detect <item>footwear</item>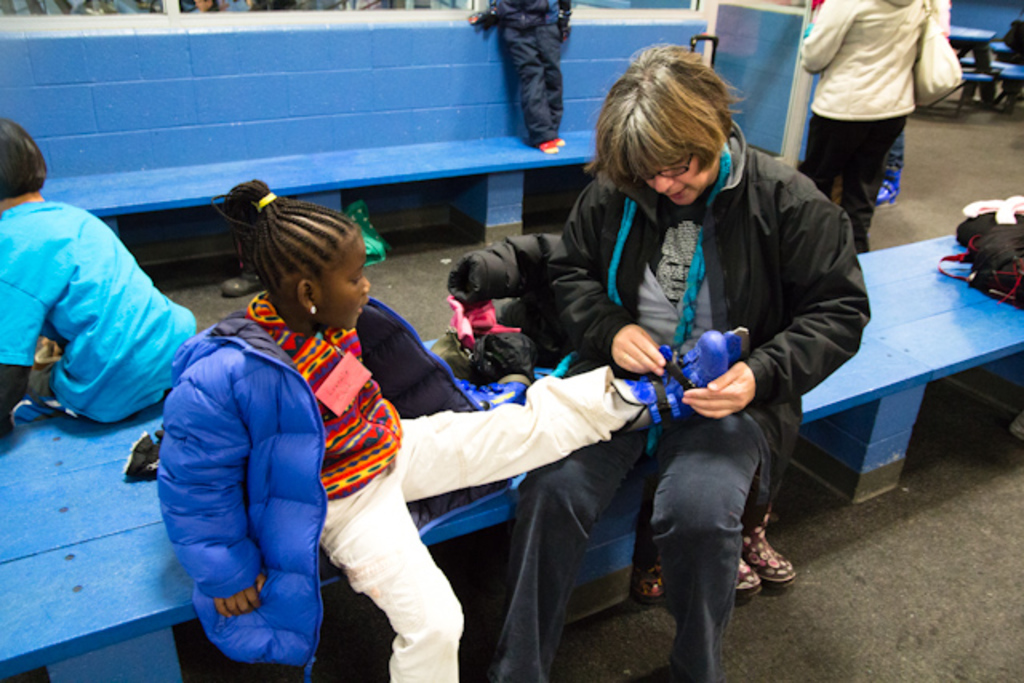
pyautogui.locateOnScreen(739, 518, 798, 585)
